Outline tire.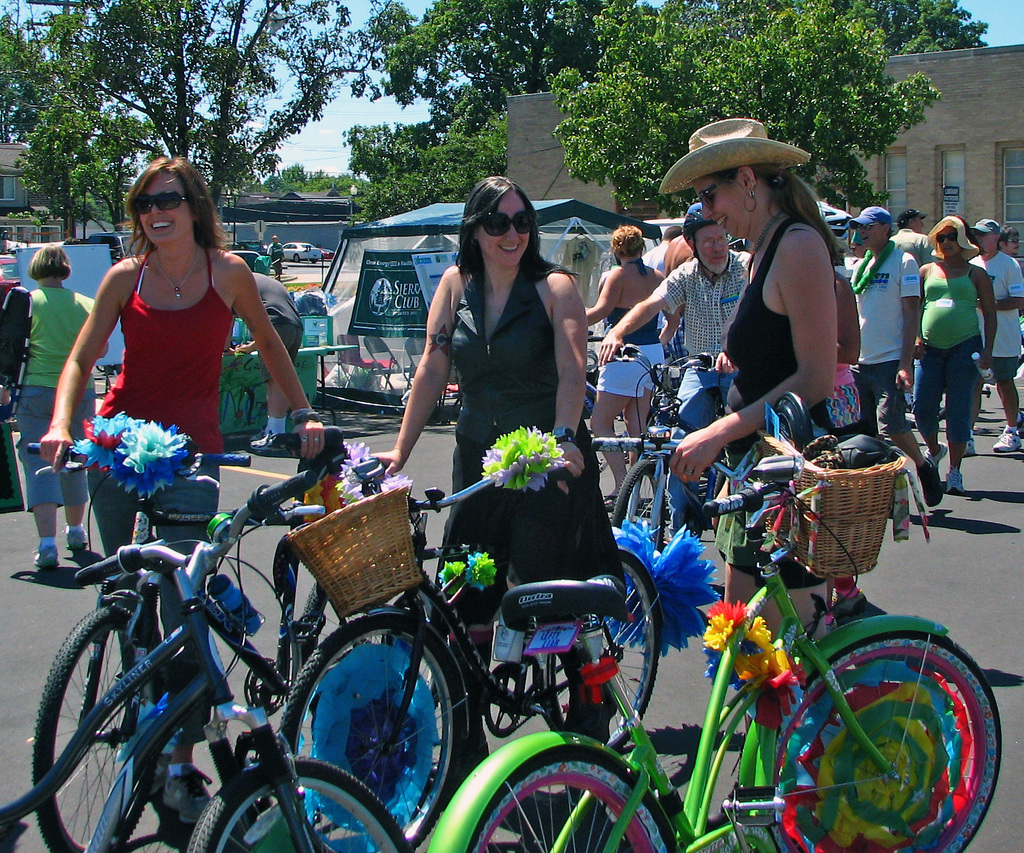
Outline: bbox(278, 612, 465, 852).
